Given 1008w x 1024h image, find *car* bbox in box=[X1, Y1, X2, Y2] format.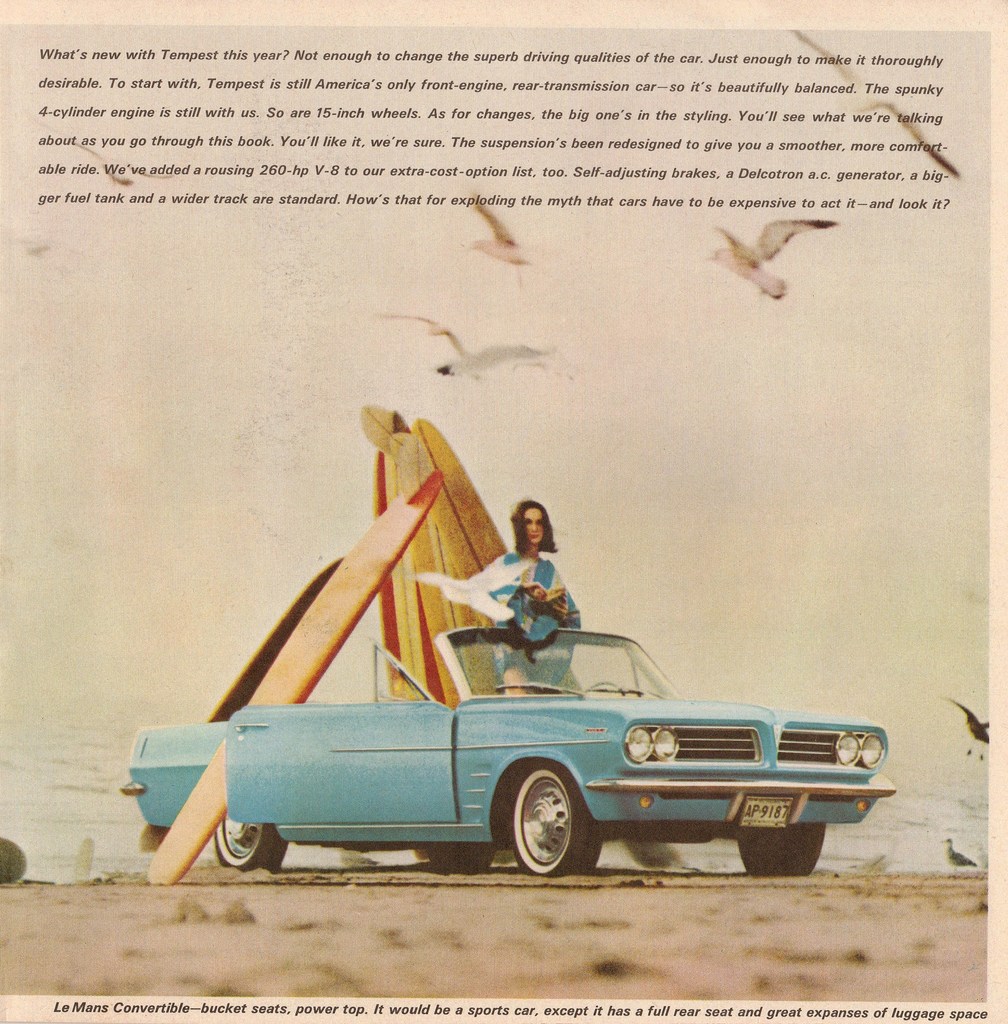
box=[140, 577, 880, 881].
